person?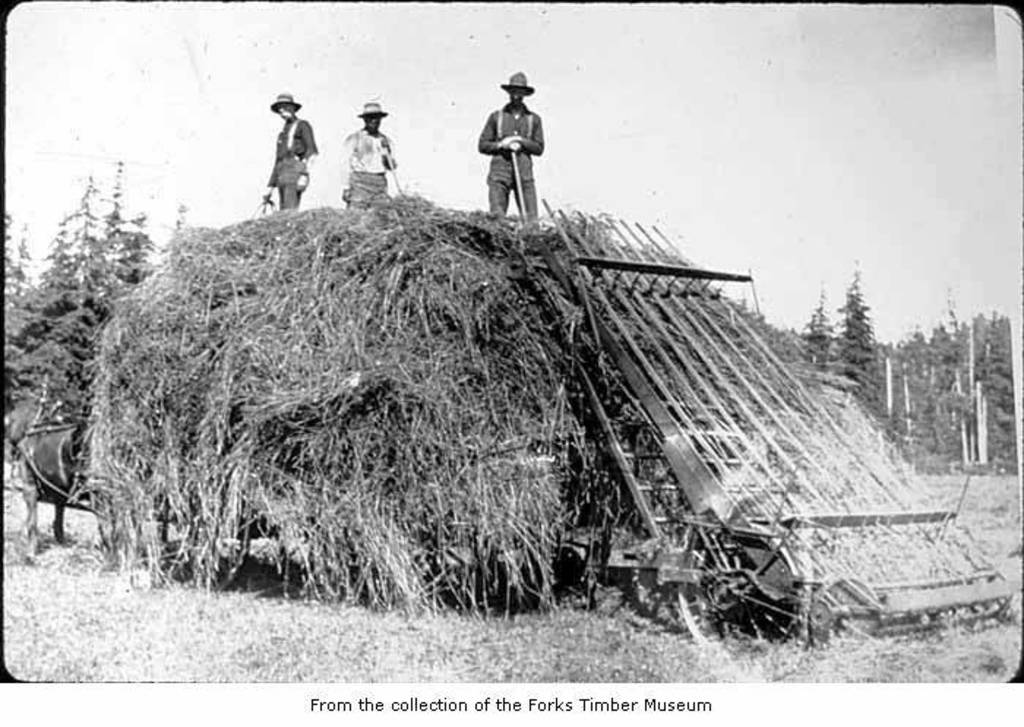
box=[341, 94, 396, 211]
